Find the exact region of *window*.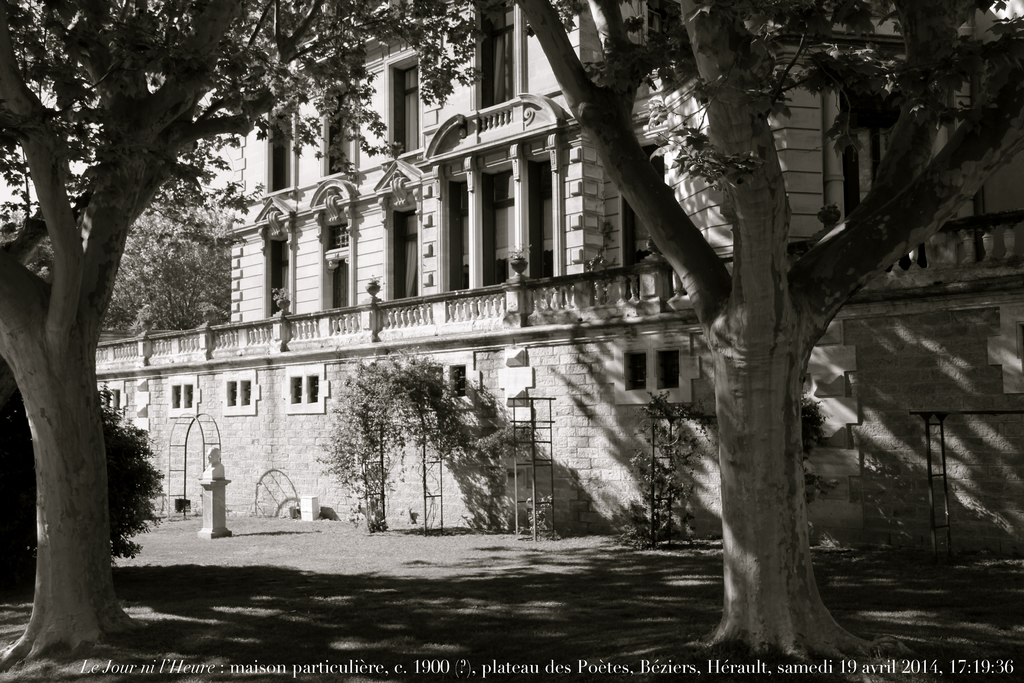
Exact region: (left=611, top=337, right=692, bottom=404).
